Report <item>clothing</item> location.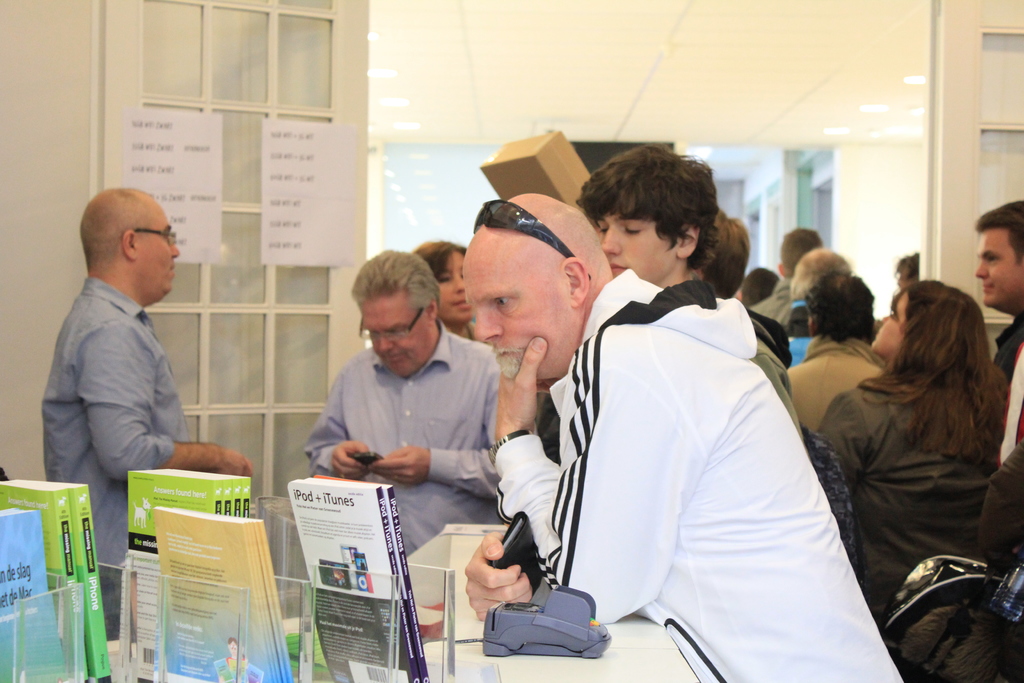
Report: 44,280,191,638.
